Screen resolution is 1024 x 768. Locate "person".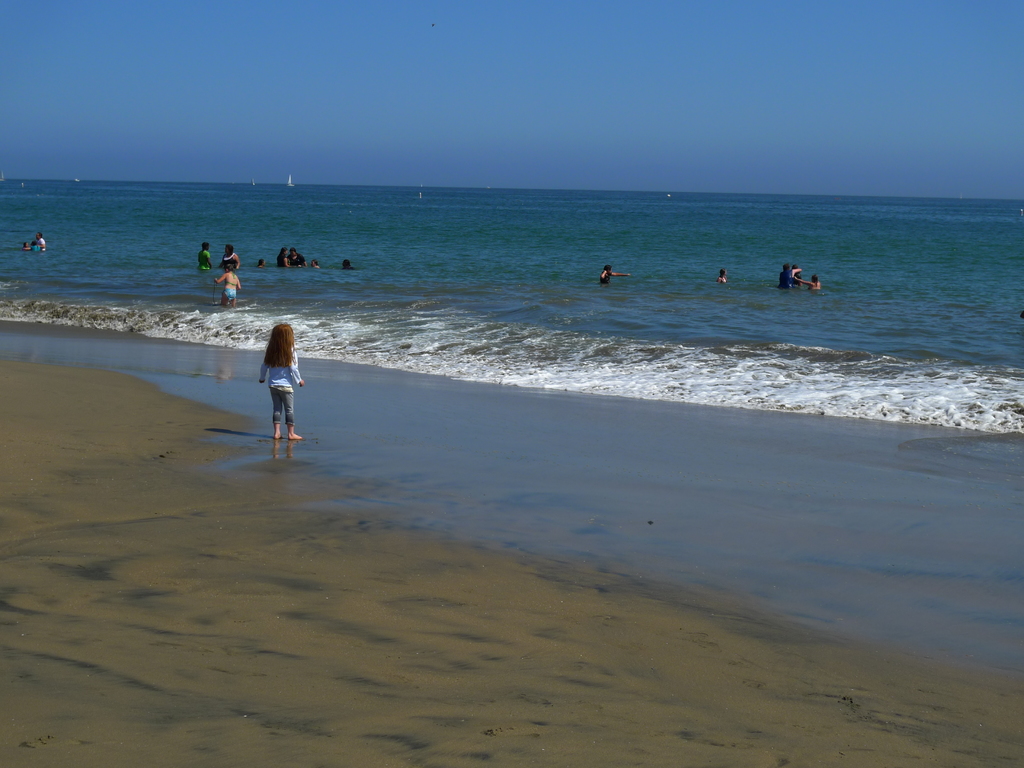
795/268/822/291.
